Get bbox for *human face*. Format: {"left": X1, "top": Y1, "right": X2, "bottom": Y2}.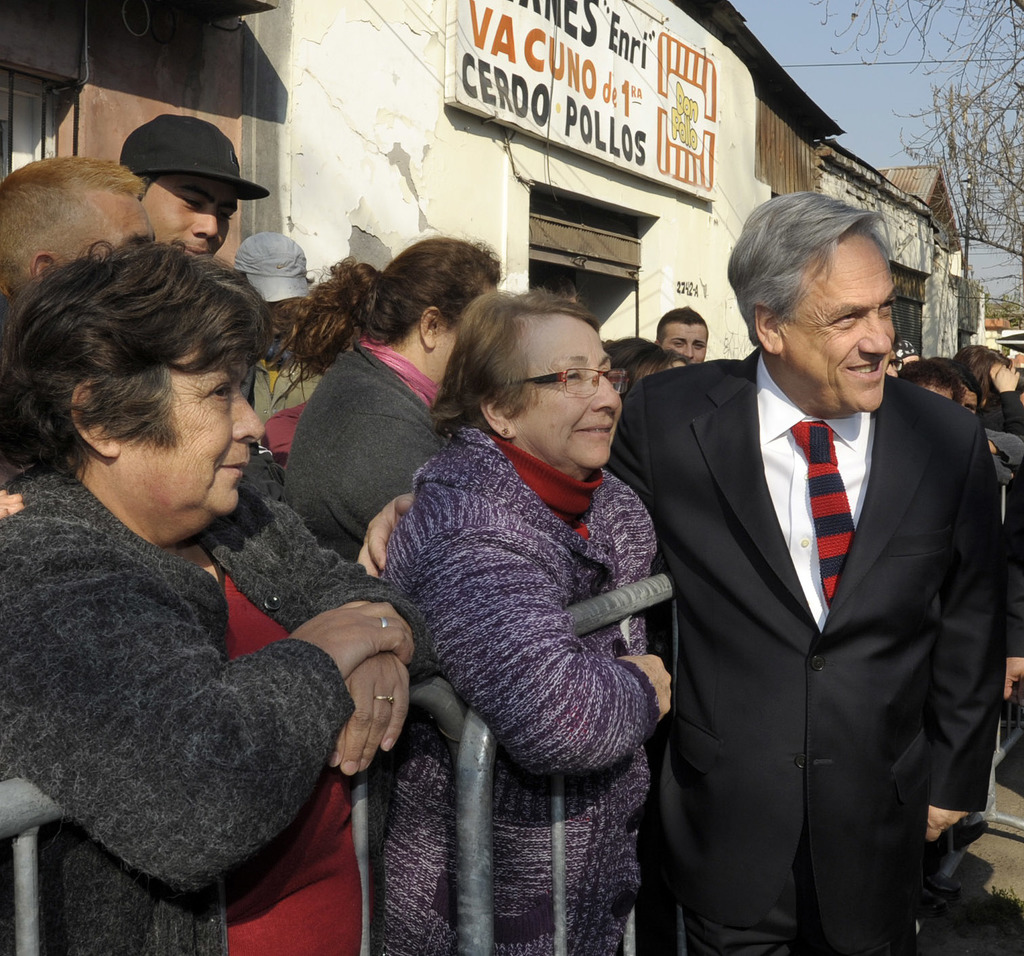
{"left": 668, "top": 325, "right": 710, "bottom": 360}.
